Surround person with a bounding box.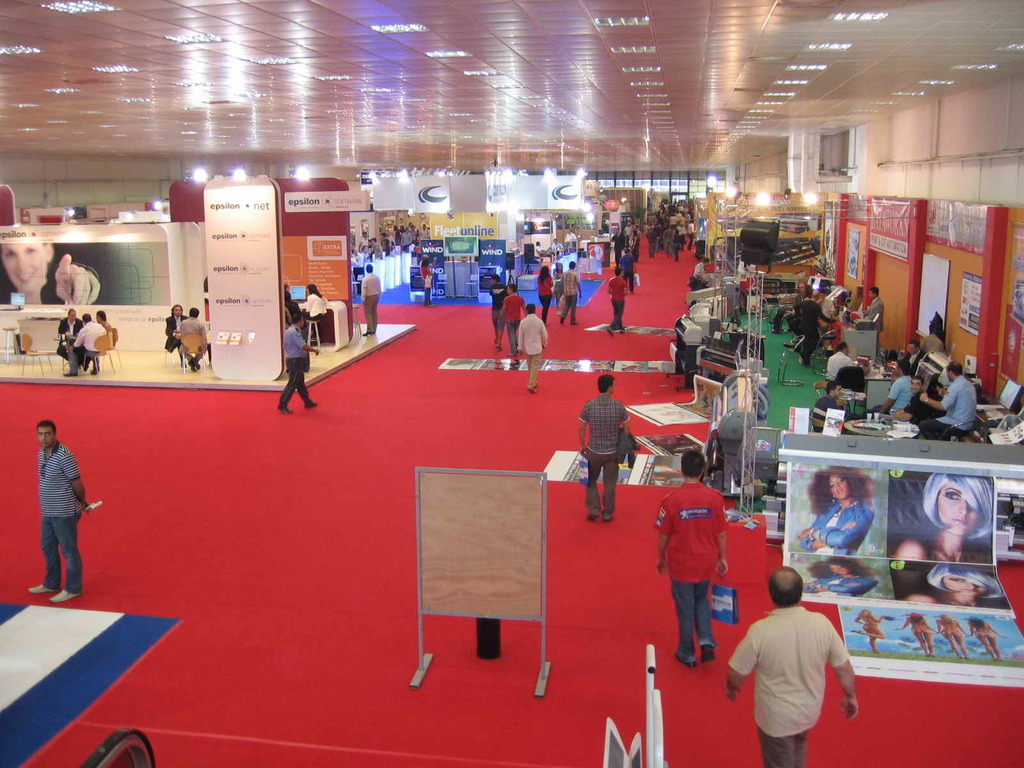
55 307 80 365.
